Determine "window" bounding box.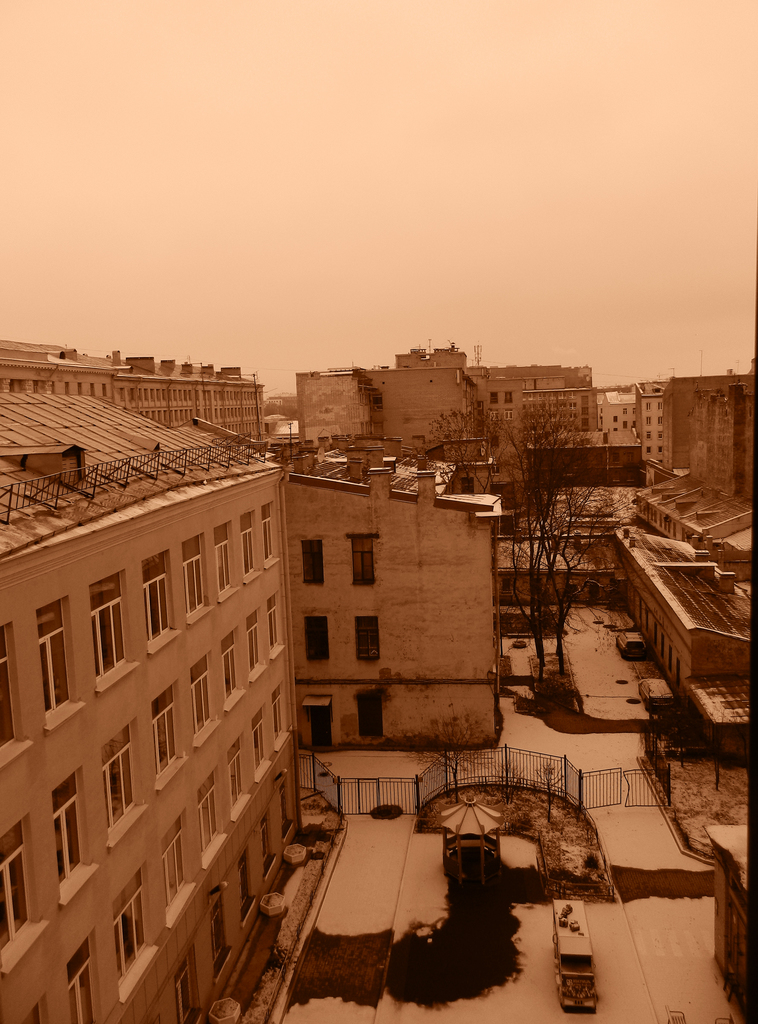
Determined: 353/529/382/588.
